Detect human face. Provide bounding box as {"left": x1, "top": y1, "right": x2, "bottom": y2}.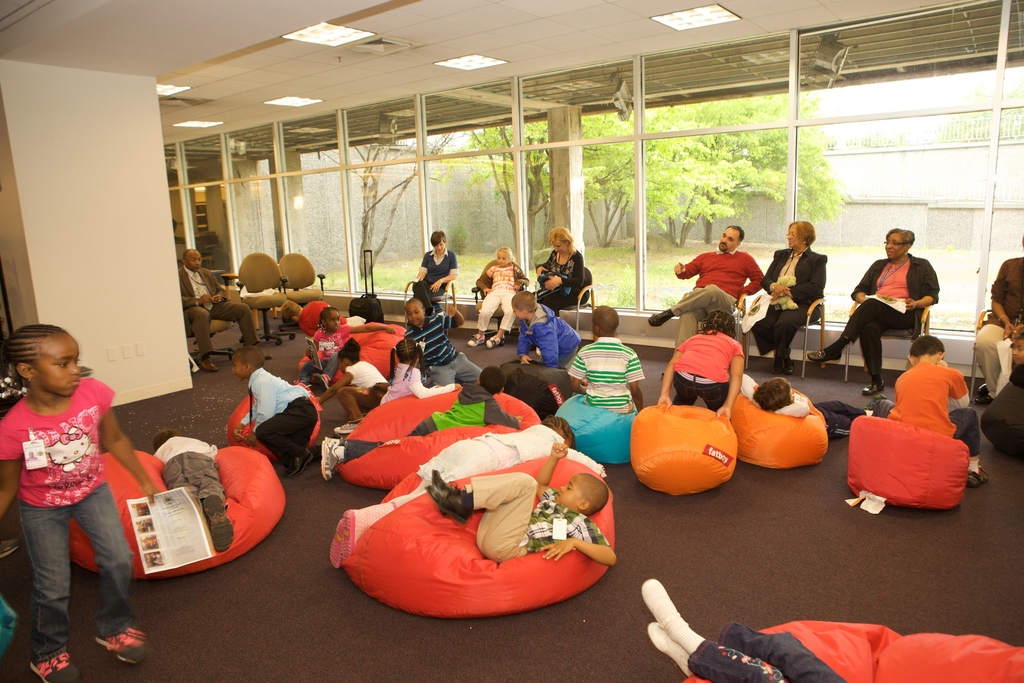
{"left": 718, "top": 229, "right": 735, "bottom": 252}.
